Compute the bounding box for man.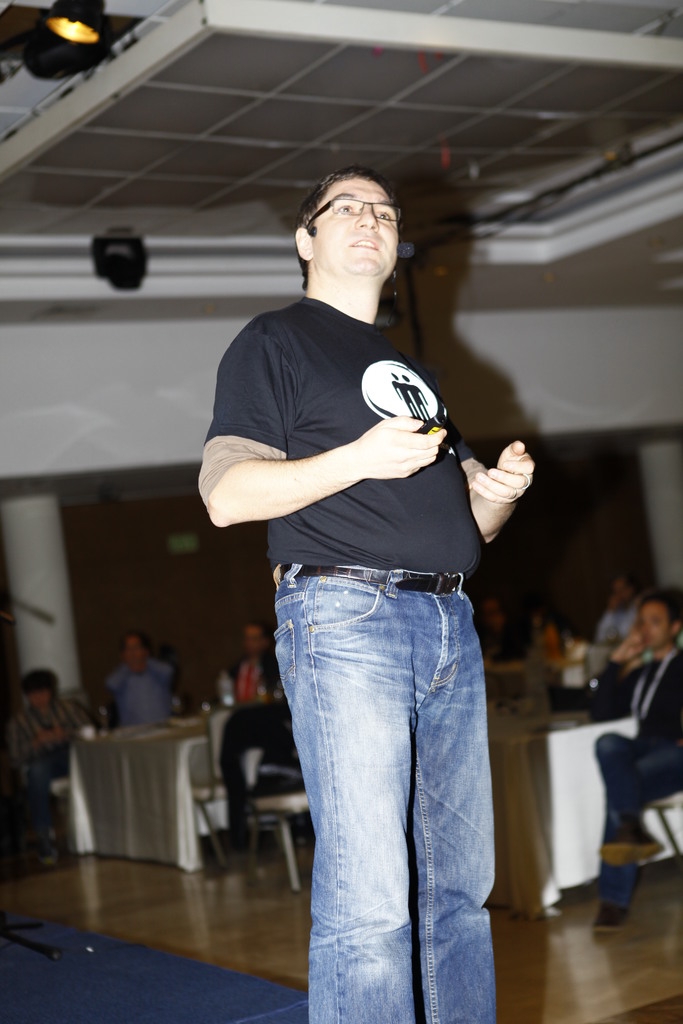
[x1=185, y1=158, x2=541, y2=996].
